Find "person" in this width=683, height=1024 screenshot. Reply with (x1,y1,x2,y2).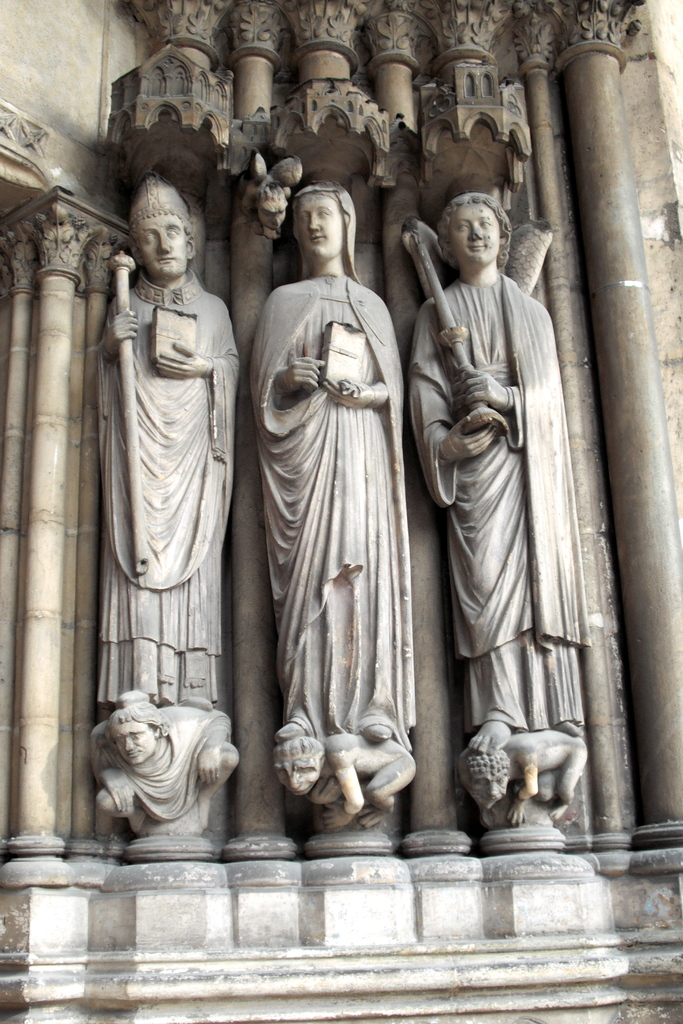
(95,178,247,712).
